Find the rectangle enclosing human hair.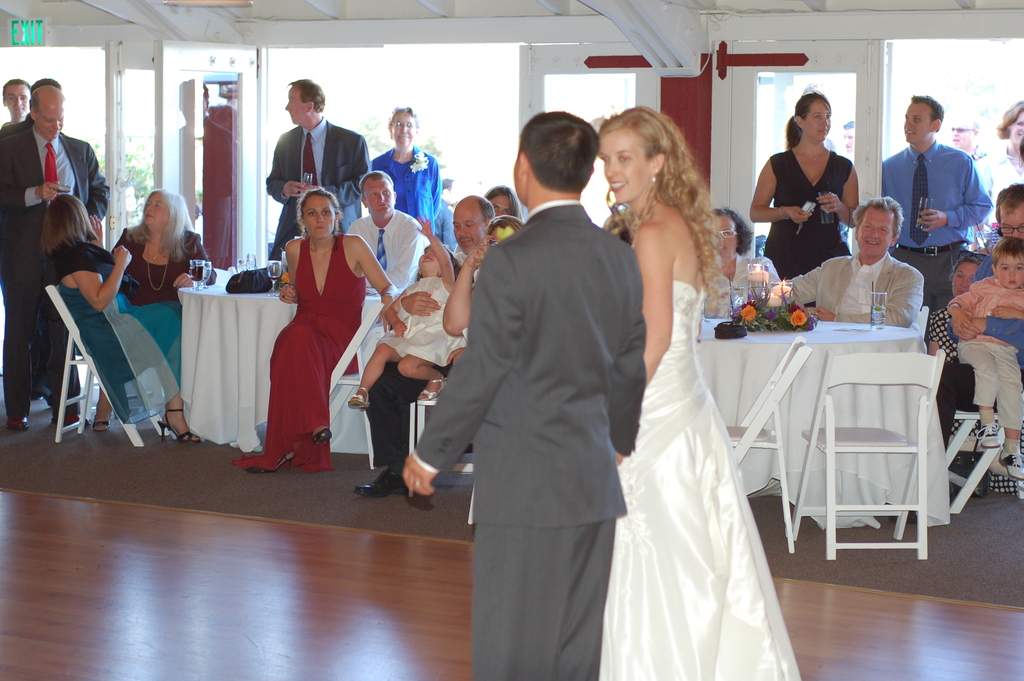
bbox=(30, 72, 68, 119).
